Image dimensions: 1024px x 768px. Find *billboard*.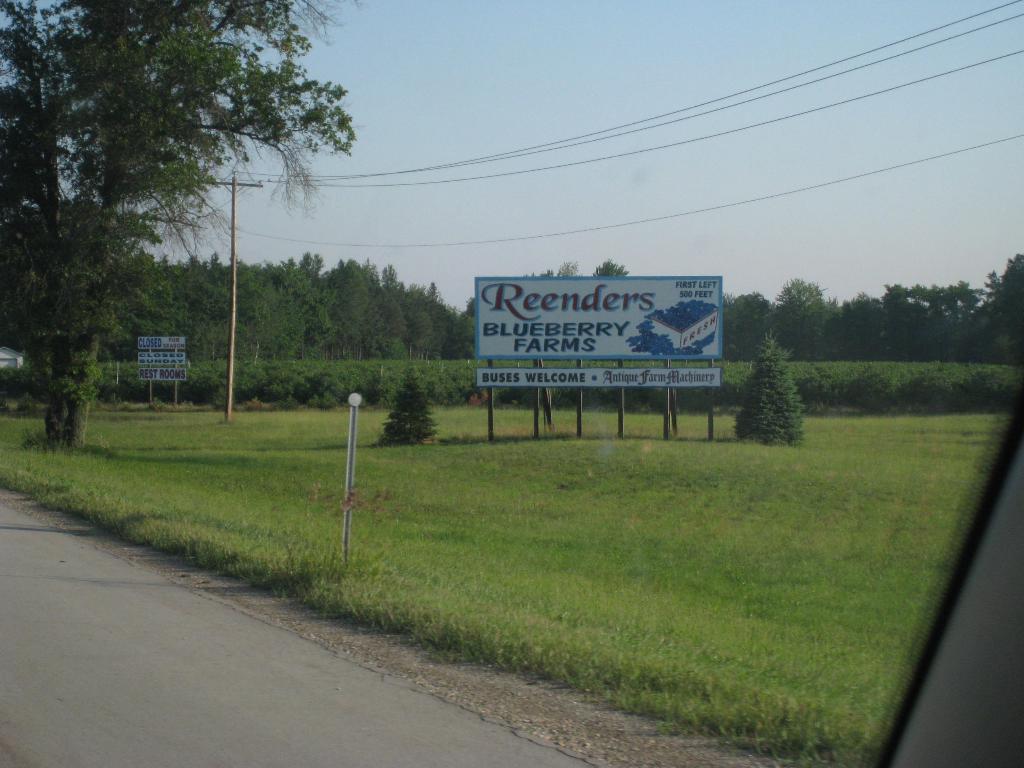
x1=136 y1=335 x2=186 y2=349.
